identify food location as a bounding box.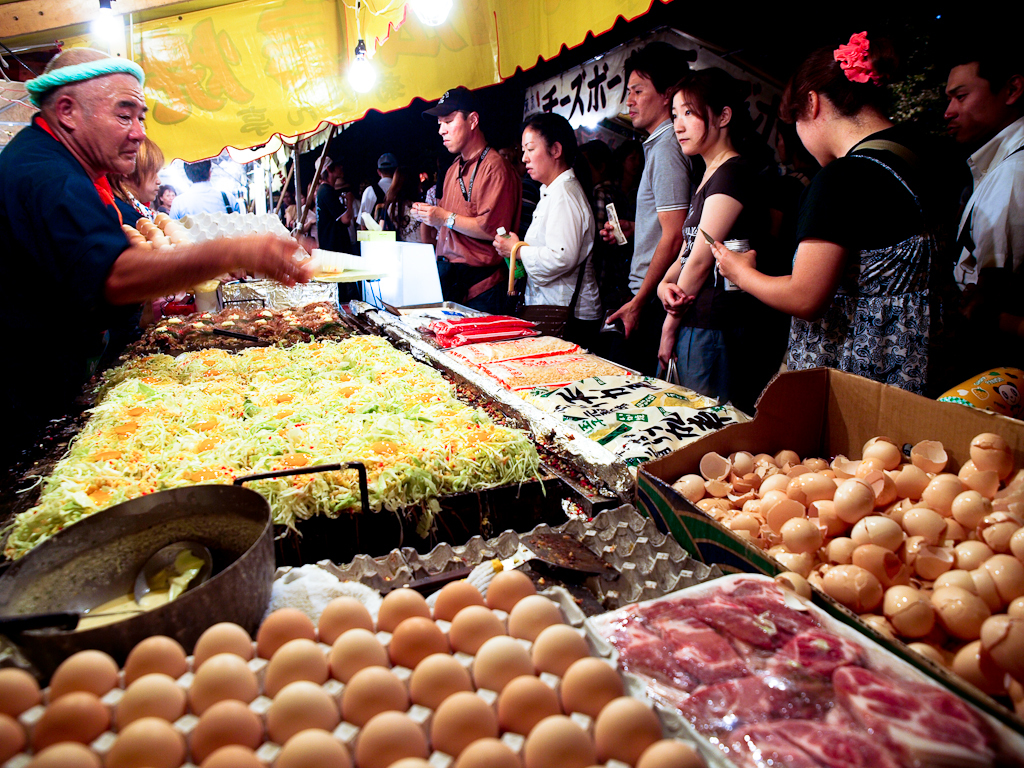
464,633,531,694.
